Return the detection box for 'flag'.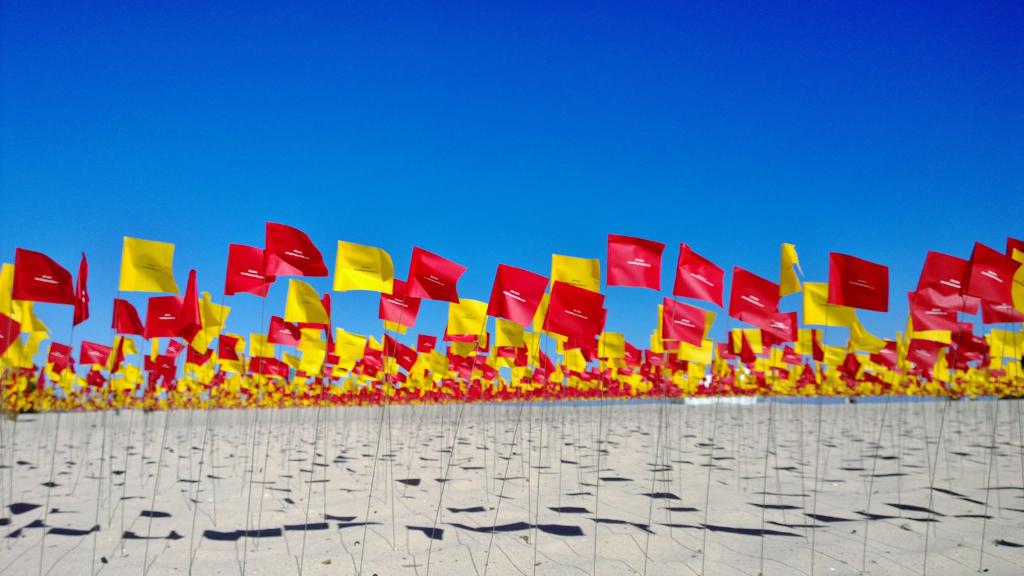
locate(116, 230, 179, 301).
